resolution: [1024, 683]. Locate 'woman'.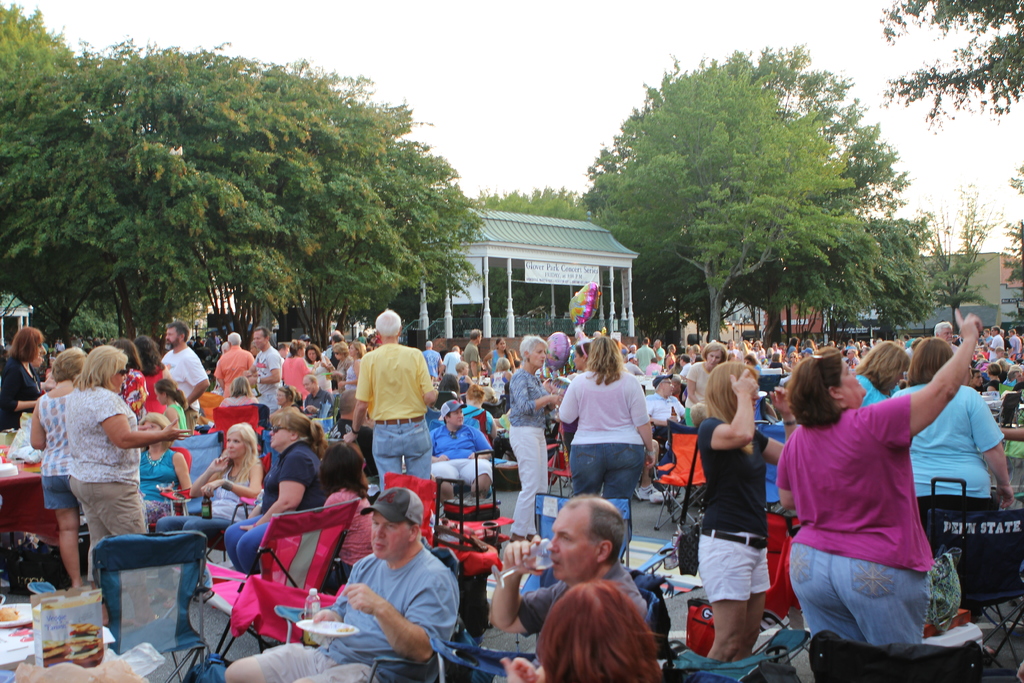
rect(785, 336, 798, 357).
